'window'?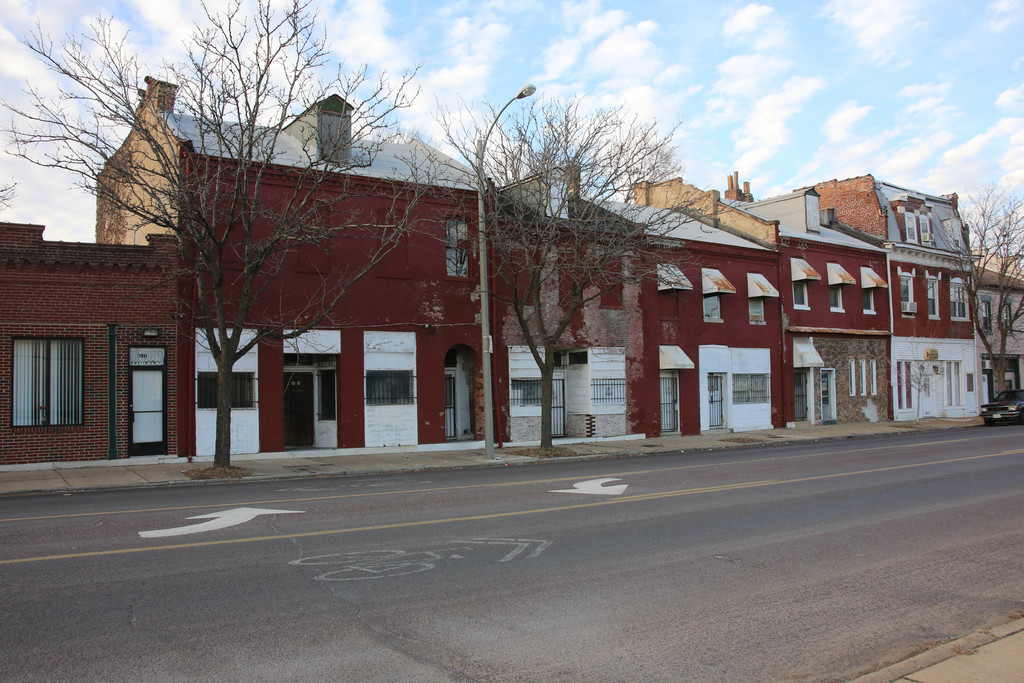
locate(749, 296, 764, 325)
